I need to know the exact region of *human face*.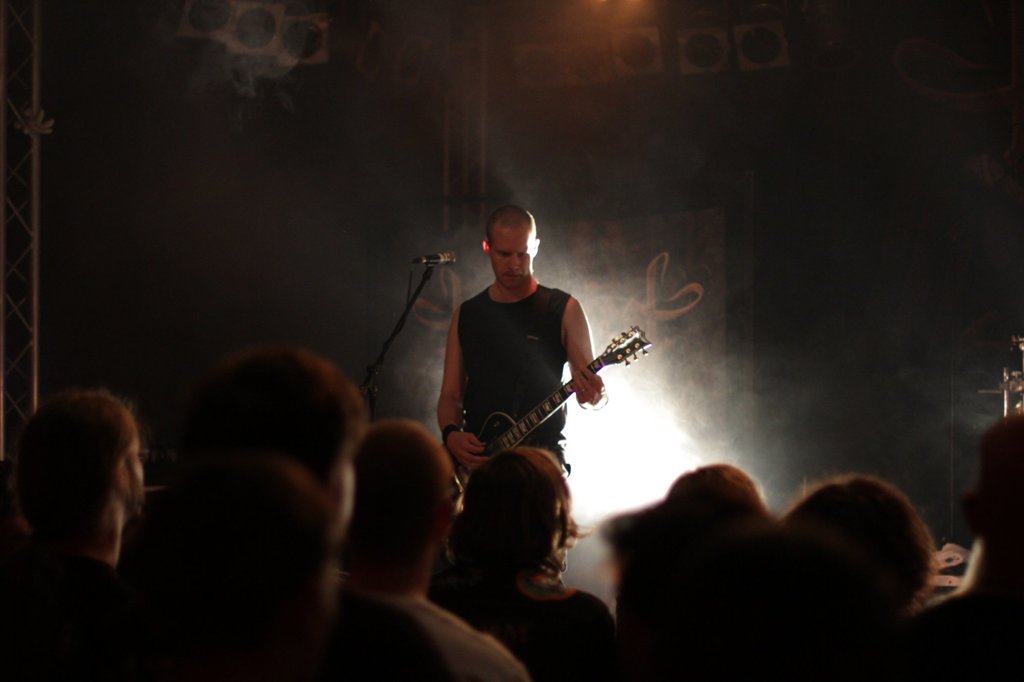
Region: 489 226 534 289.
